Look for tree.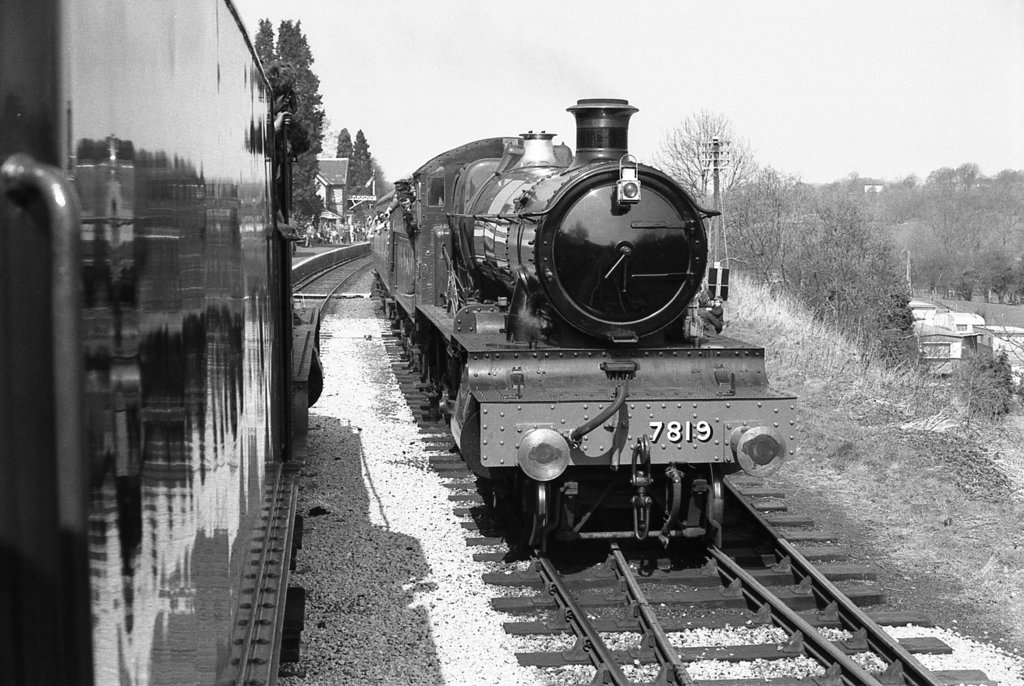
Found: [left=250, top=19, right=280, bottom=70].
